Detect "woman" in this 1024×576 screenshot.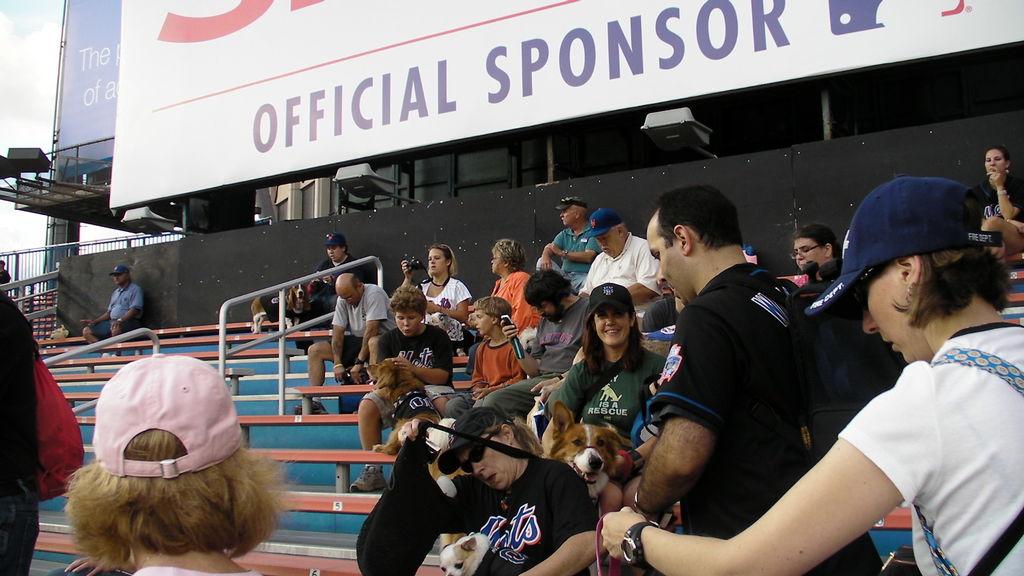
Detection: <bbox>403, 244, 467, 357</bbox>.
